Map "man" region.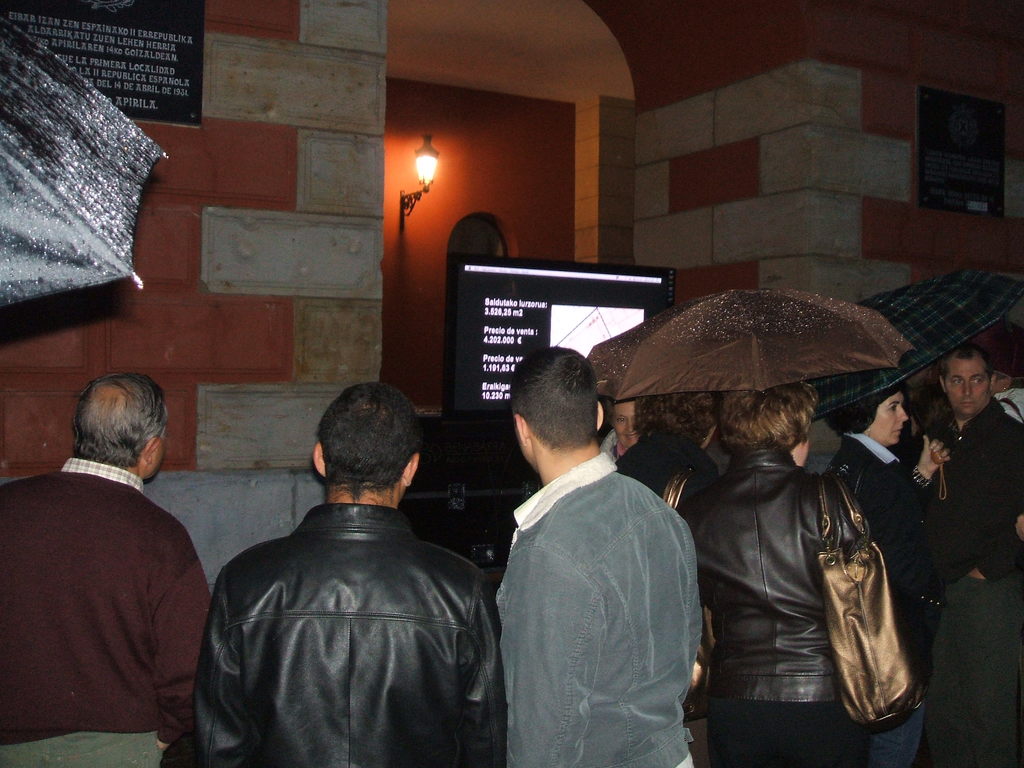
Mapped to bbox=[900, 342, 1023, 767].
